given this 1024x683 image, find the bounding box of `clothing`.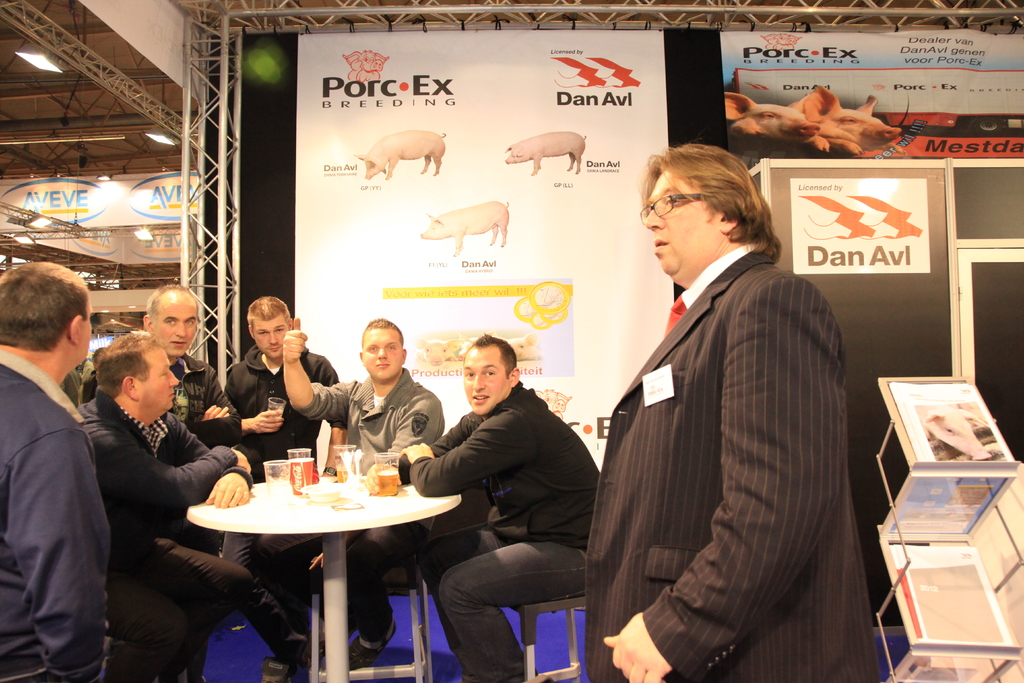
crop(76, 390, 307, 682).
